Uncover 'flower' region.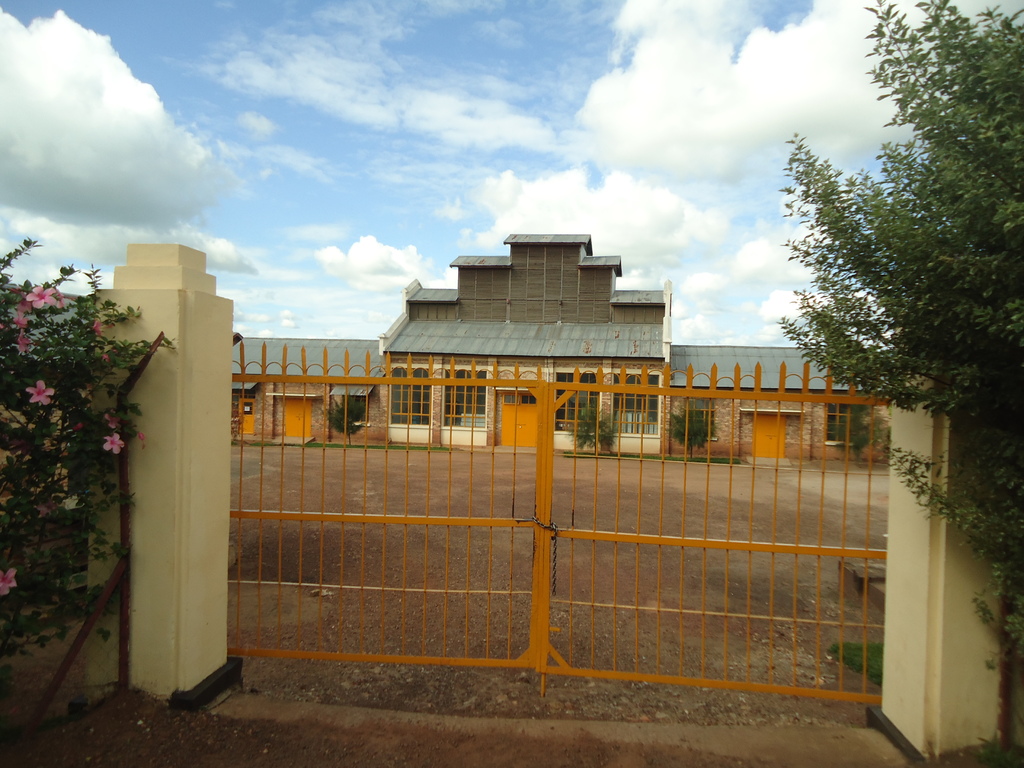
Uncovered: (x1=27, y1=283, x2=53, y2=309).
